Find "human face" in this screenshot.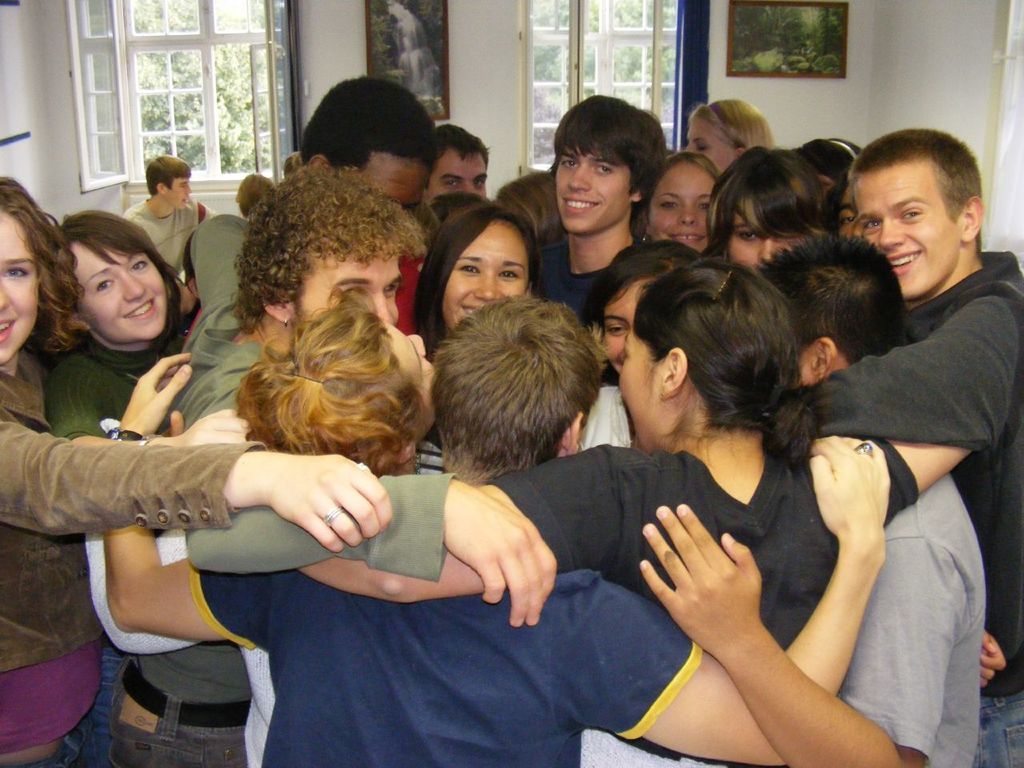
The bounding box for "human face" is box=[624, 316, 662, 456].
